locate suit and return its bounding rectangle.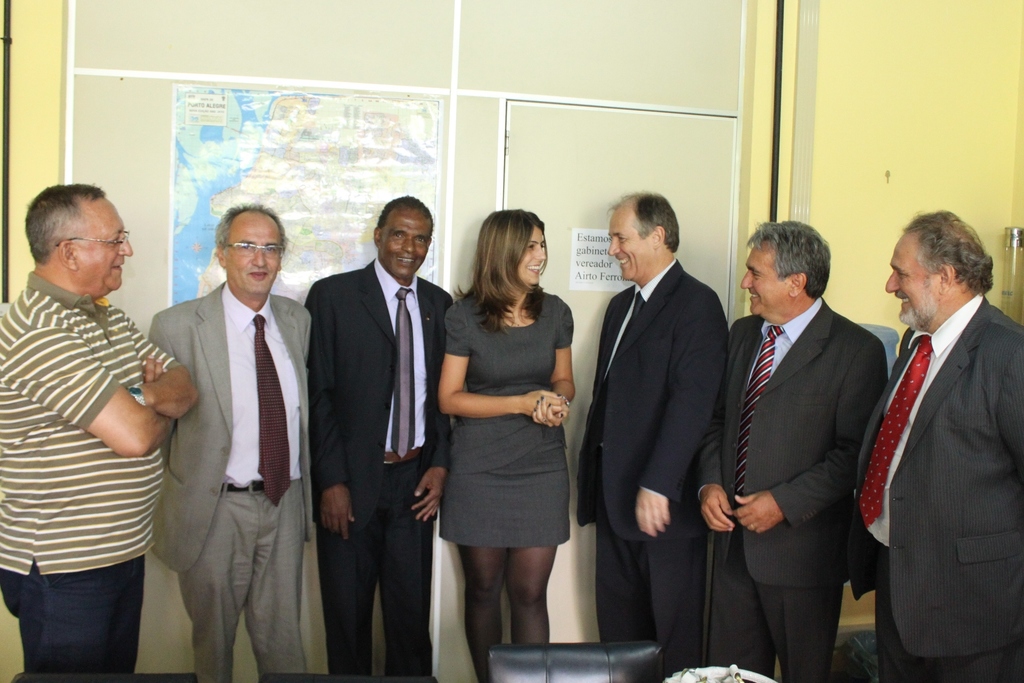
(580, 256, 726, 682).
